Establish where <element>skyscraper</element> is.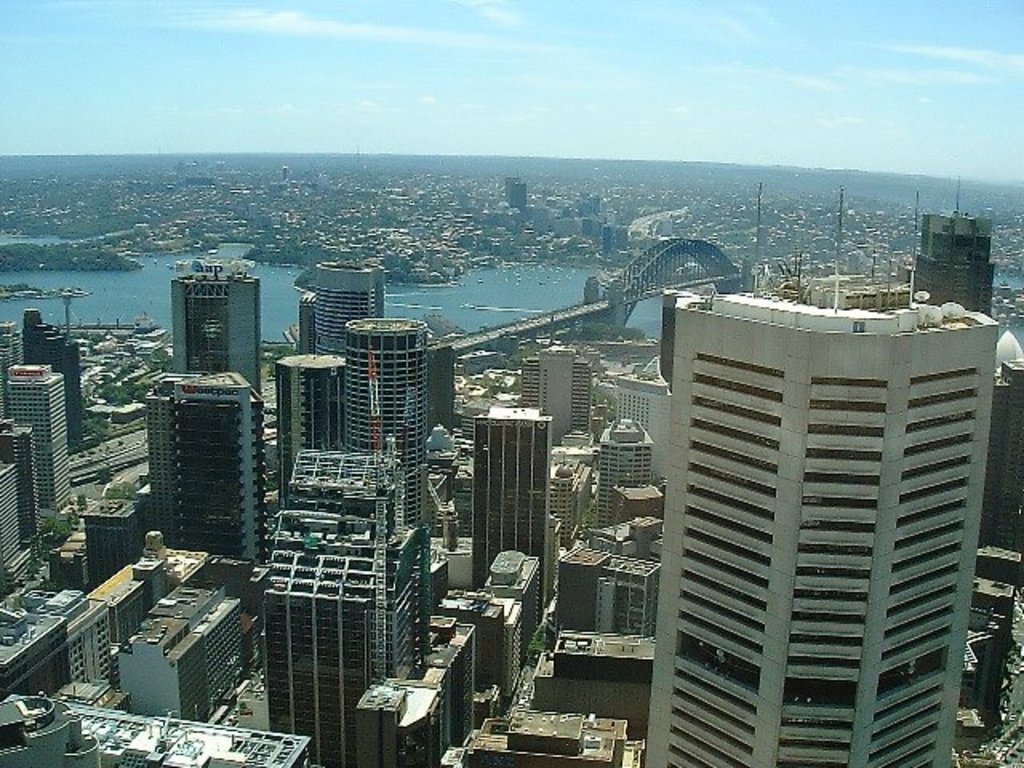
Established at x1=0, y1=464, x2=24, y2=597.
